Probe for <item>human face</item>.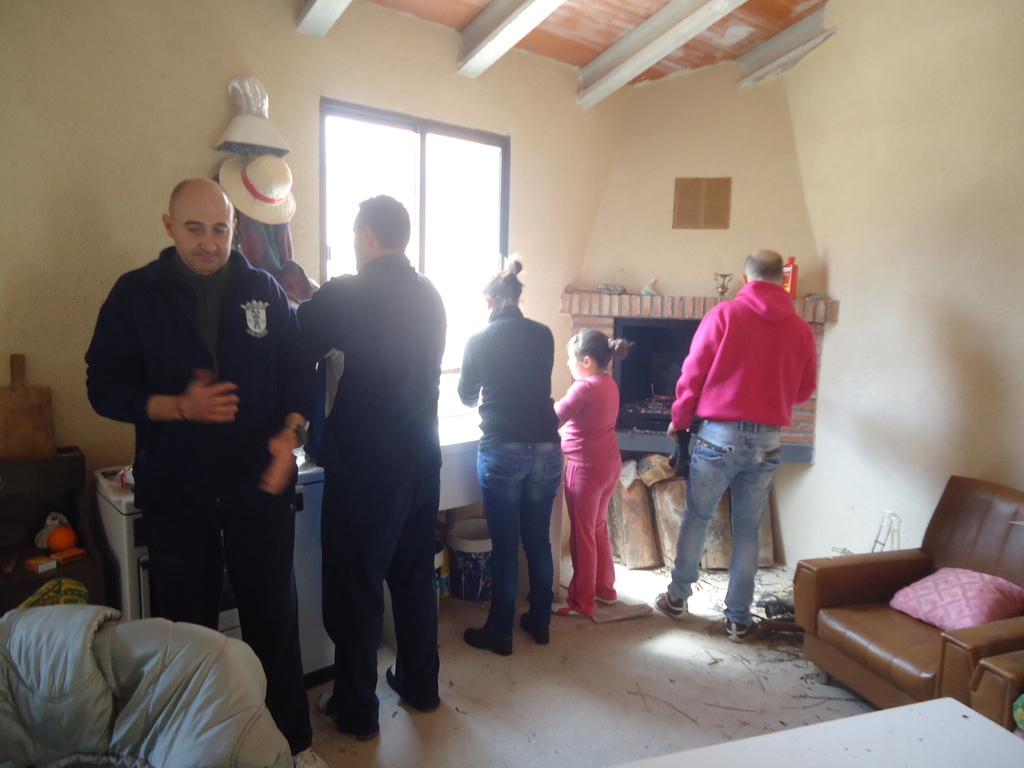
Probe result: Rect(172, 180, 232, 278).
